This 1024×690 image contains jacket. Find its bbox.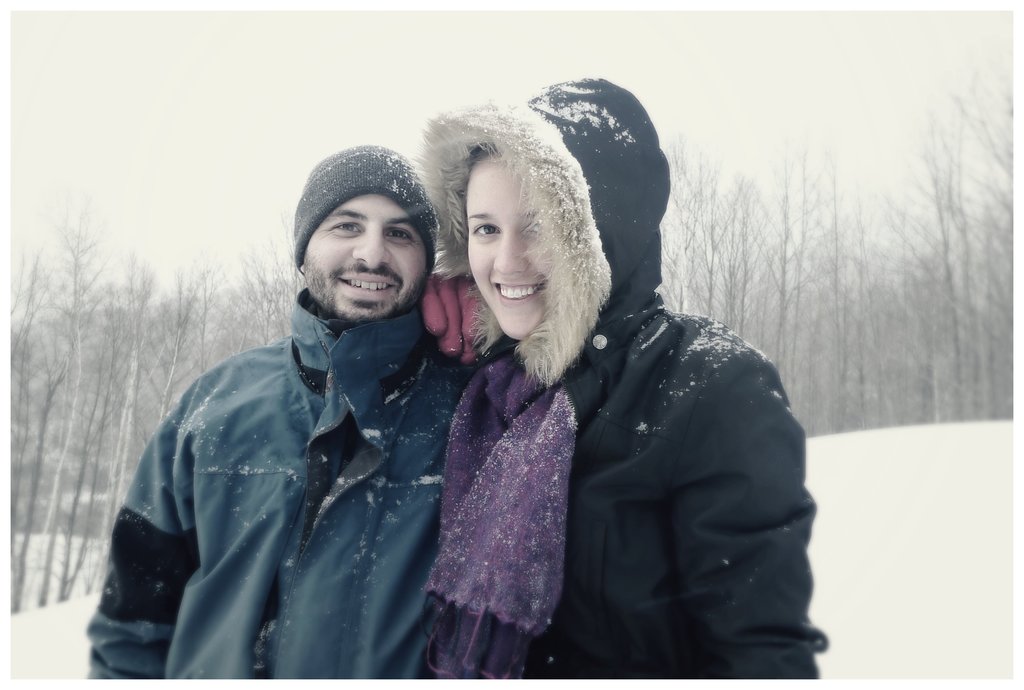
(left=79, top=294, right=538, bottom=689).
